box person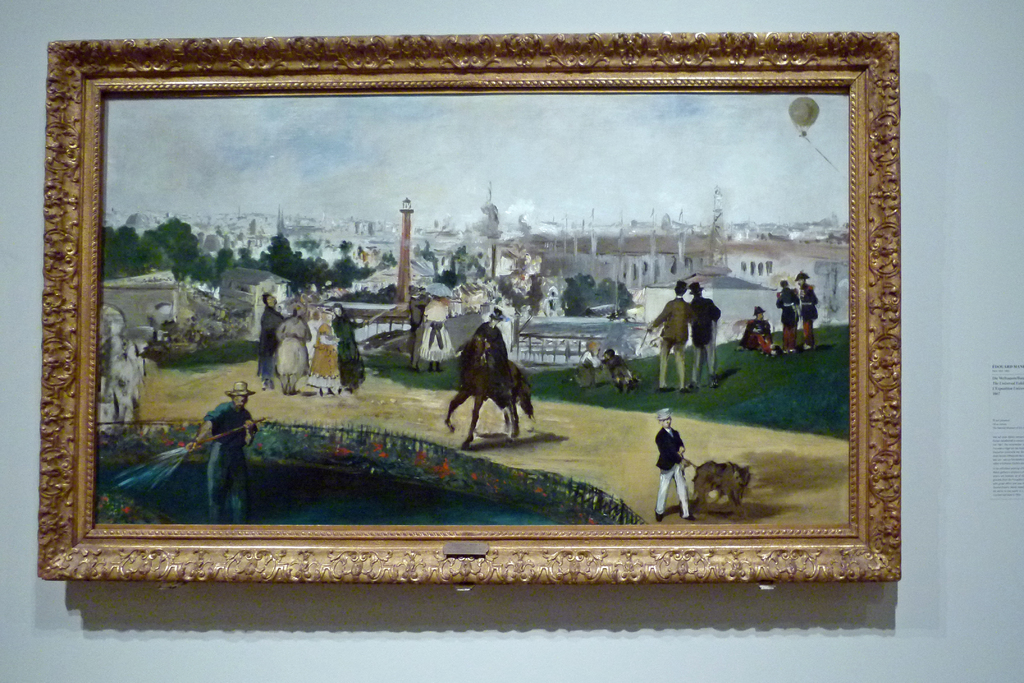
<bbox>602, 349, 639, 393</bbox>
